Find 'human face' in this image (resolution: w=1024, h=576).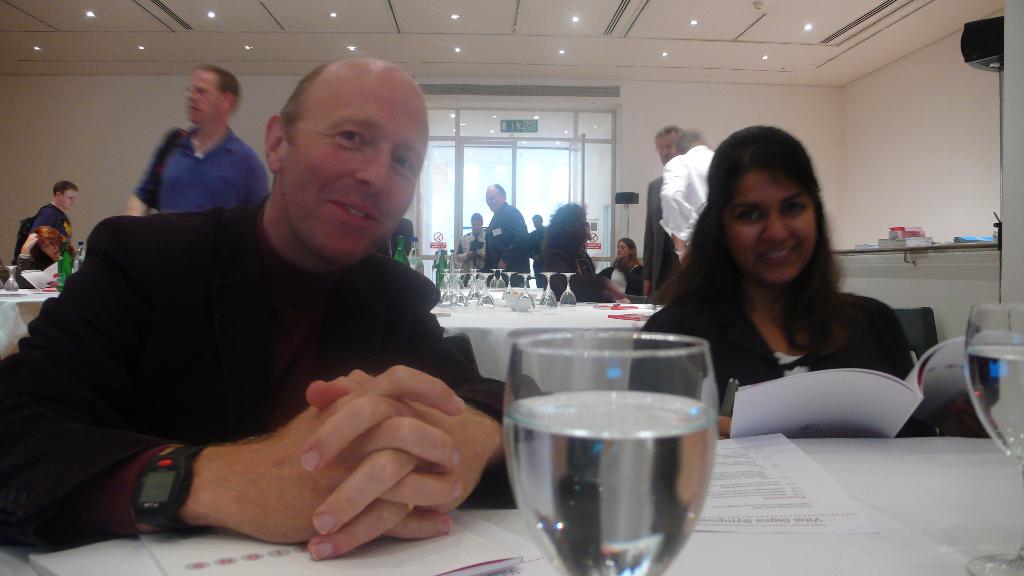
rect(486, 177, 502, 218).
